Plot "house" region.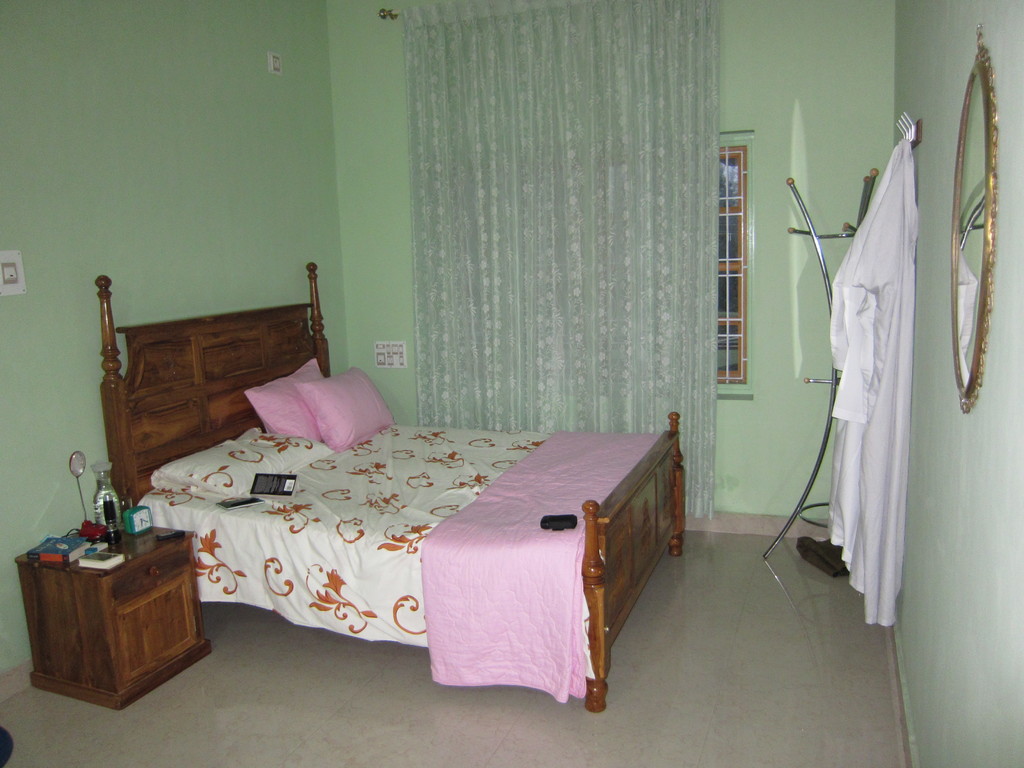
Plotted at (0,0,1023,767).
